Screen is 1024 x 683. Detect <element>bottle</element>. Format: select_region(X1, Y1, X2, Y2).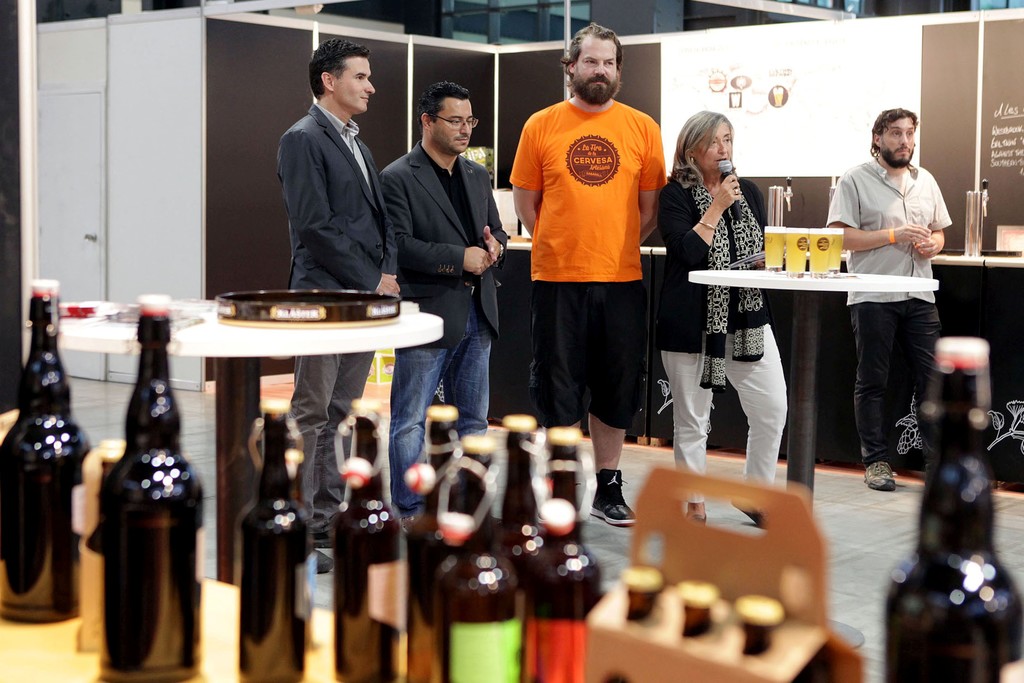
select_region(520, 424, 603, 679).
